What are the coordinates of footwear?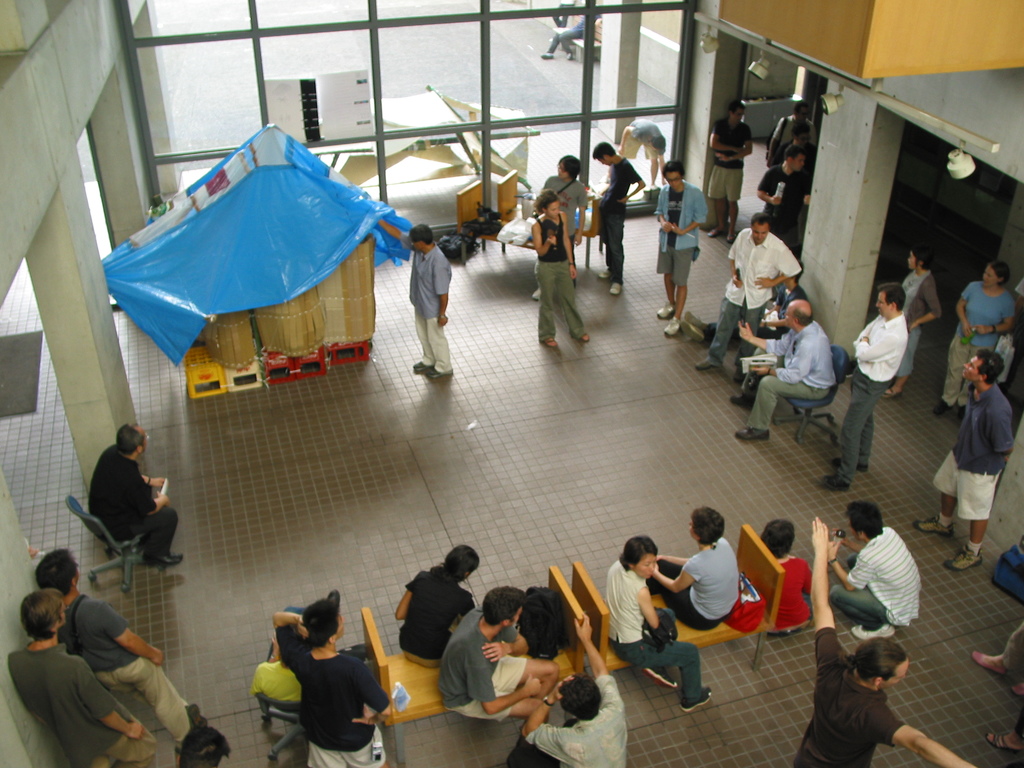
detection(412, 360, 436, 371).
